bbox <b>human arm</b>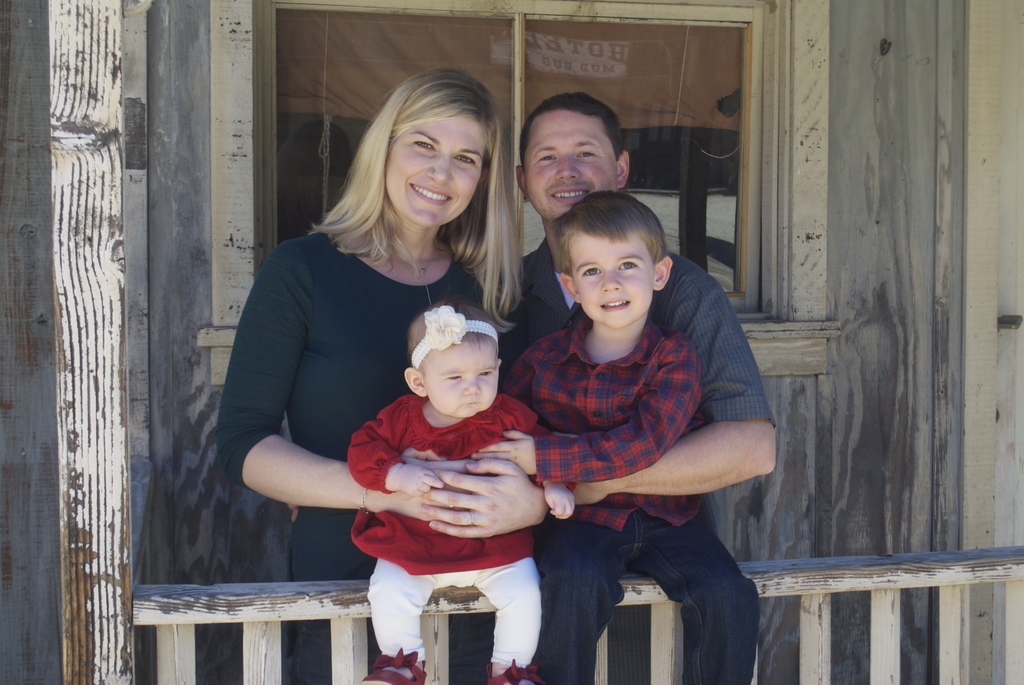
[left=350, top=409, right=425, bottom=501]
